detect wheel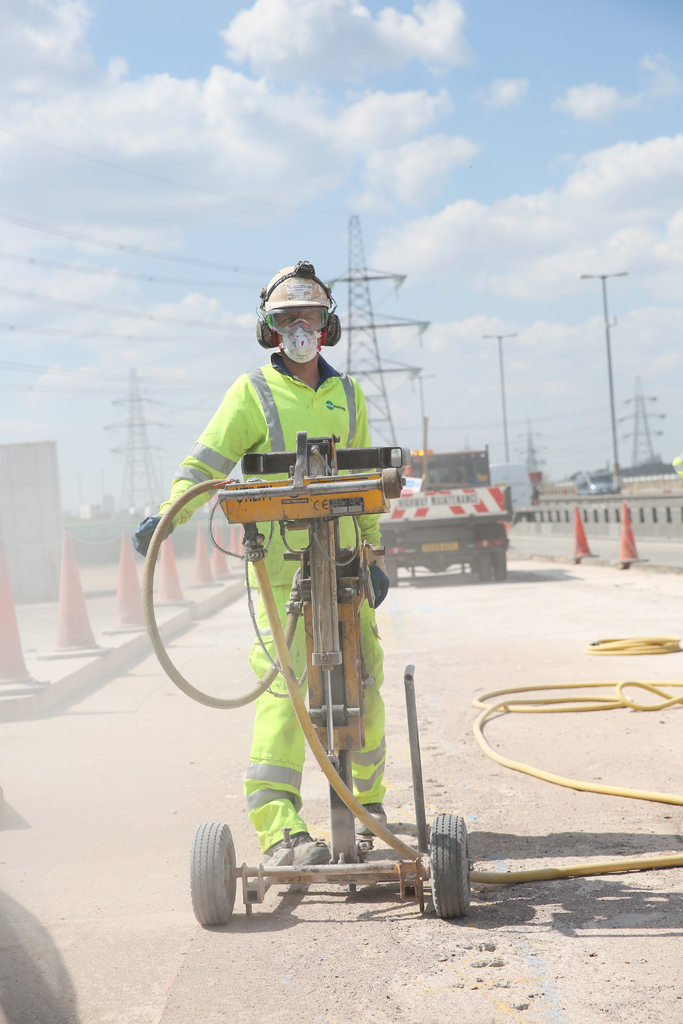
493,552,506,580
